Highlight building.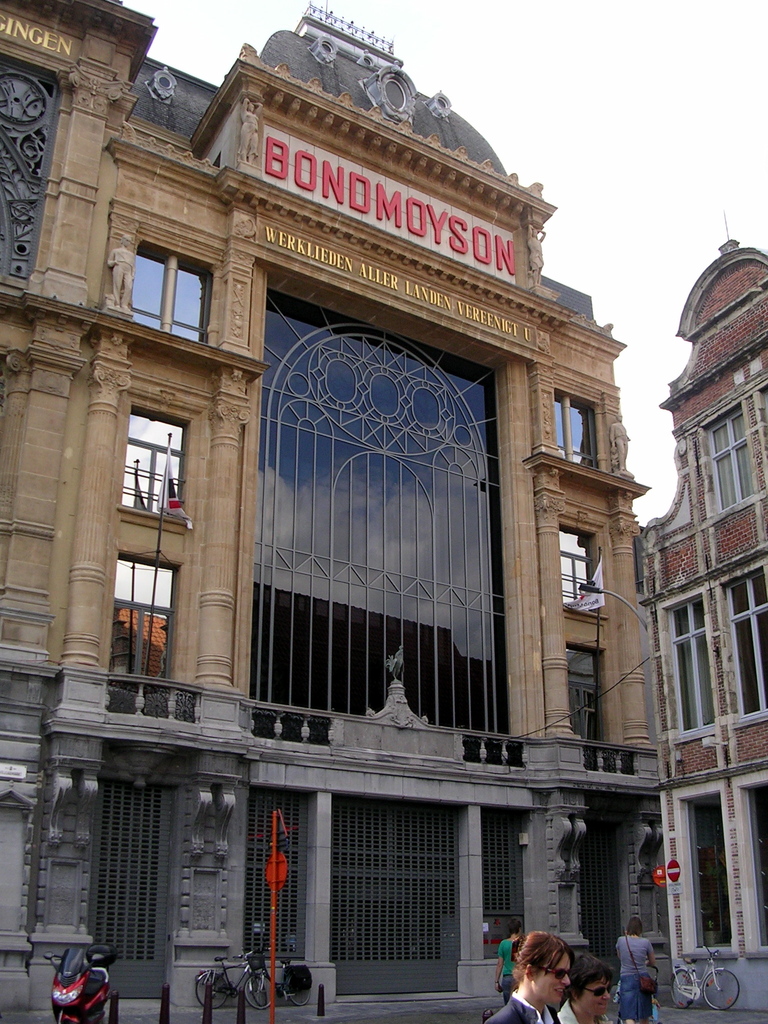
Highlighted region: <region>632, 216, 767, 1018</region>.
